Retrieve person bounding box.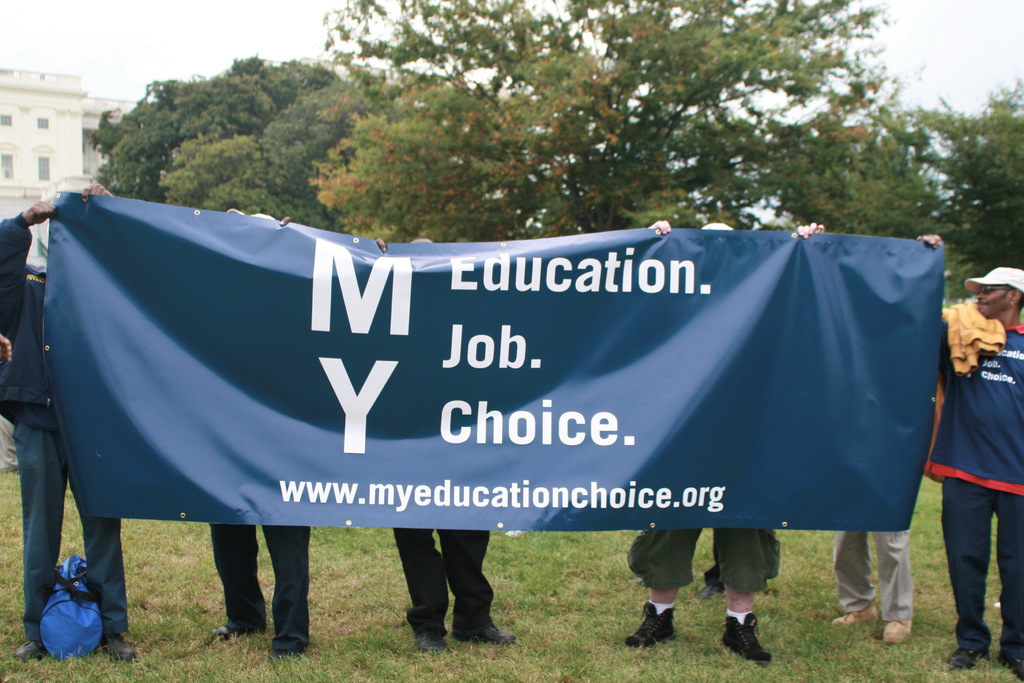
Bounding box: x1=204, y1=210, x2=314, y2=661.
